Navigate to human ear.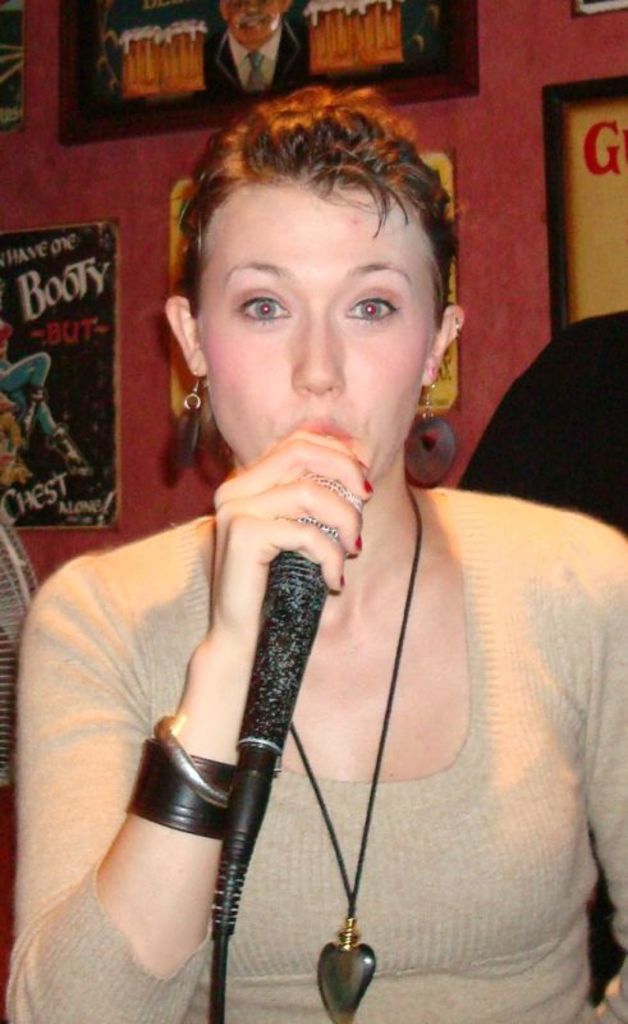
Navigation target: pyautogui.locateOnScreen(168, 297, 203, 379).
